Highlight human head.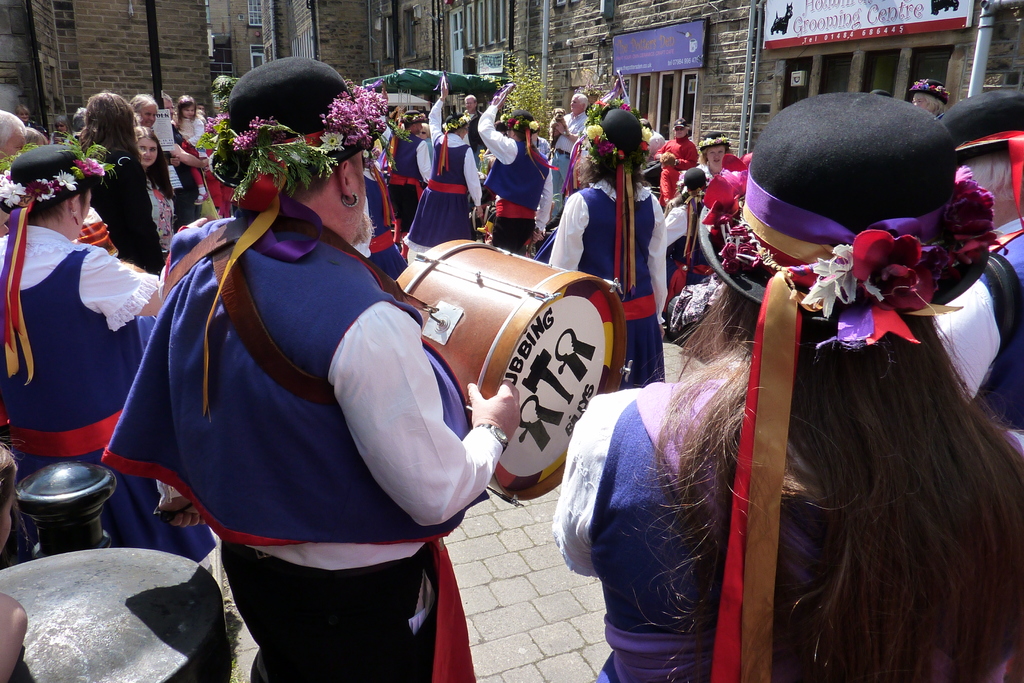
Highlighted region: pyautogui.locateOnScreen(72, 107, 86, 129).
